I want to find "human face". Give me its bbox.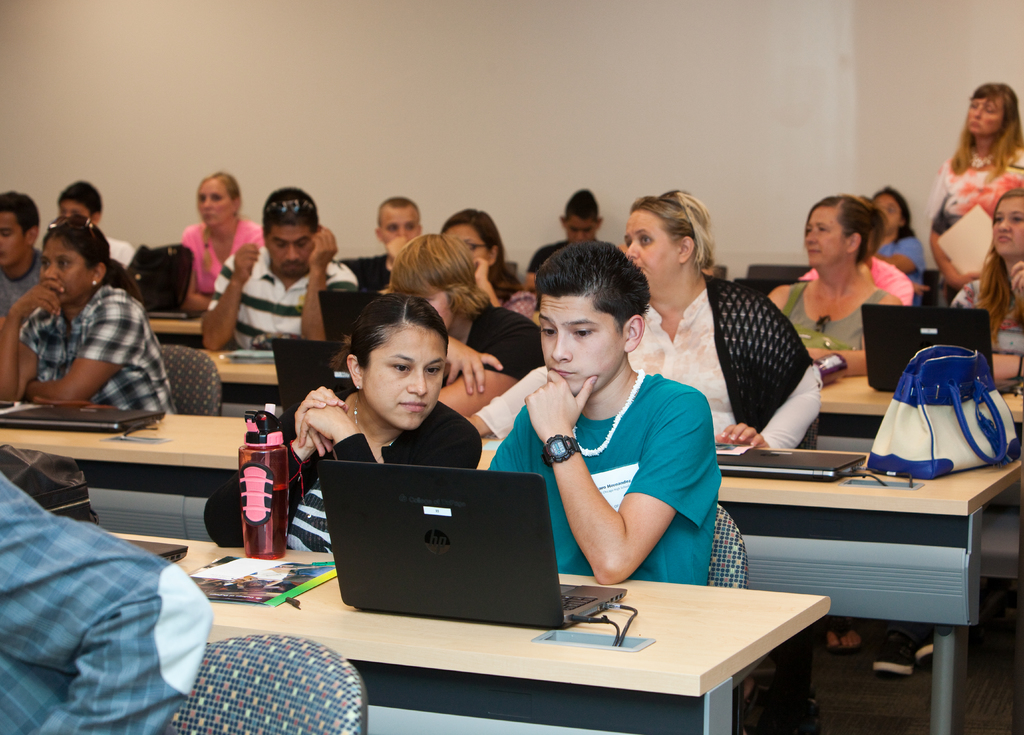
(x1=449, y1=230, x2=485, y2=262).
